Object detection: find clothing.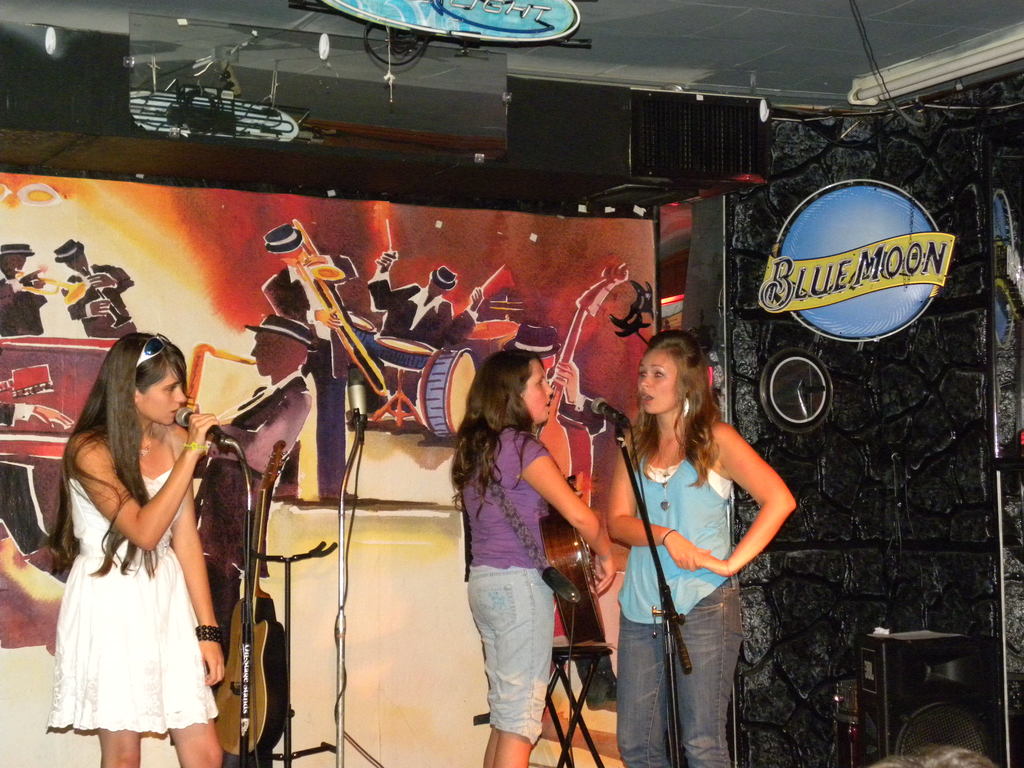
(x1=457, y1=425, x2=559, y2=576).
